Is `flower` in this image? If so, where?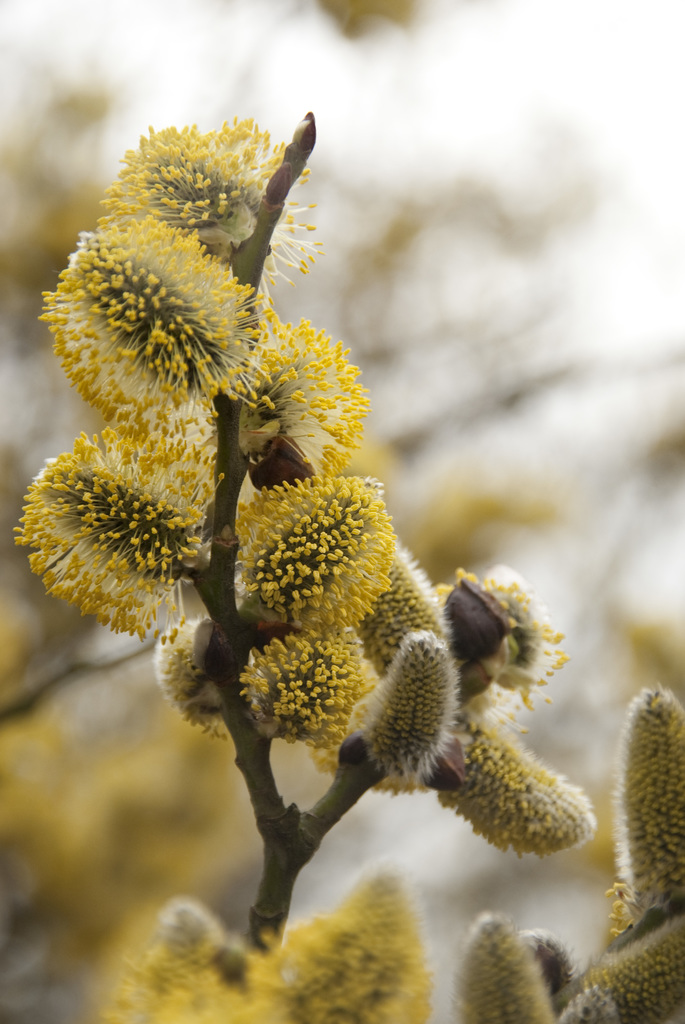
Yes, at locate(233, 319, 363, 488).
